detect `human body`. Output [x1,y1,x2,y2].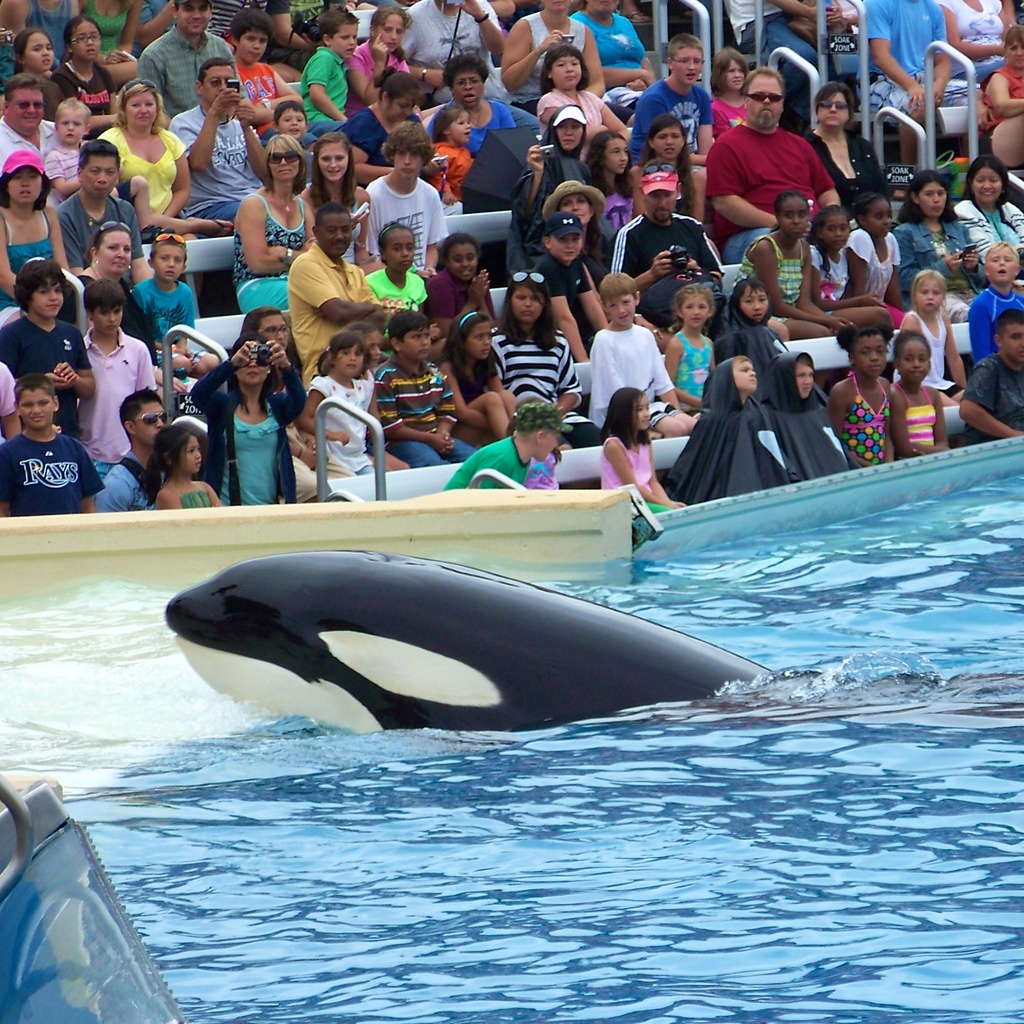
[84,0,140,61].
